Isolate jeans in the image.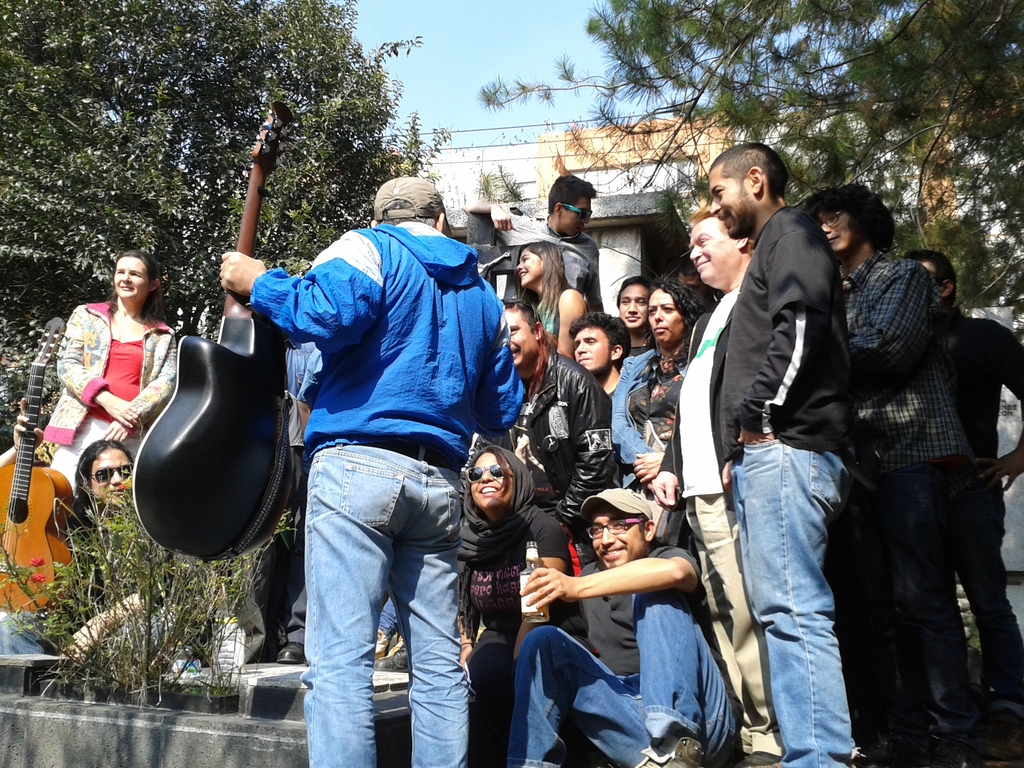
Isolated region: bbox=[871, 470, 972, 741].
